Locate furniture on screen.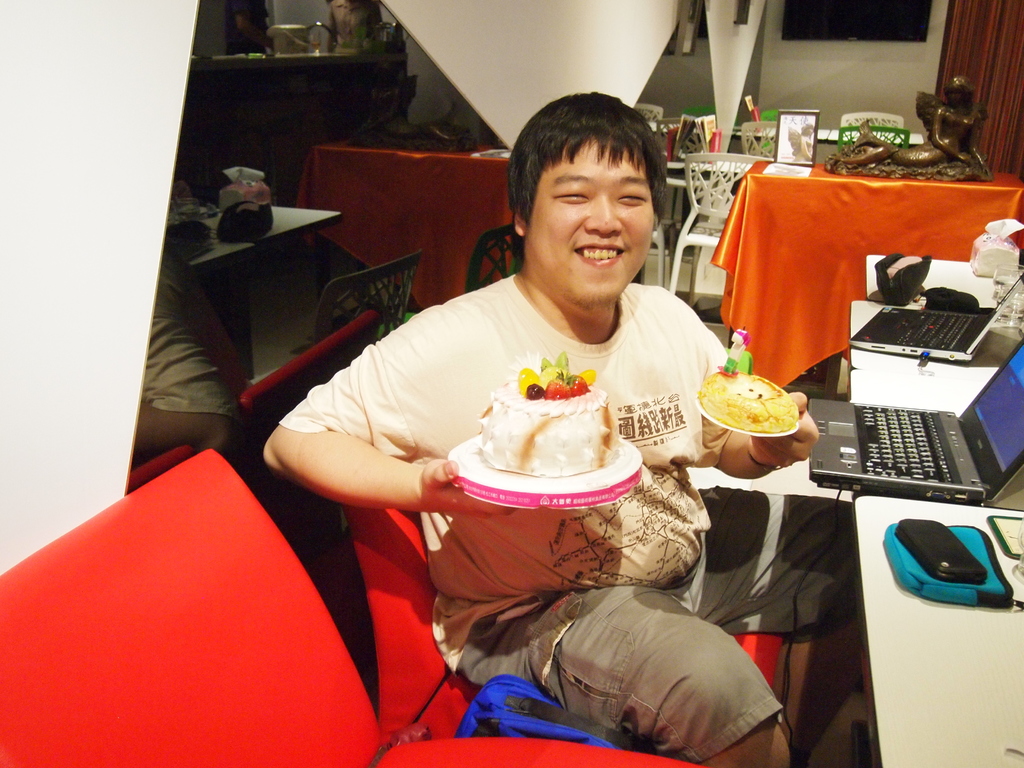
On screen at <box>346,507,784,767</box>.
